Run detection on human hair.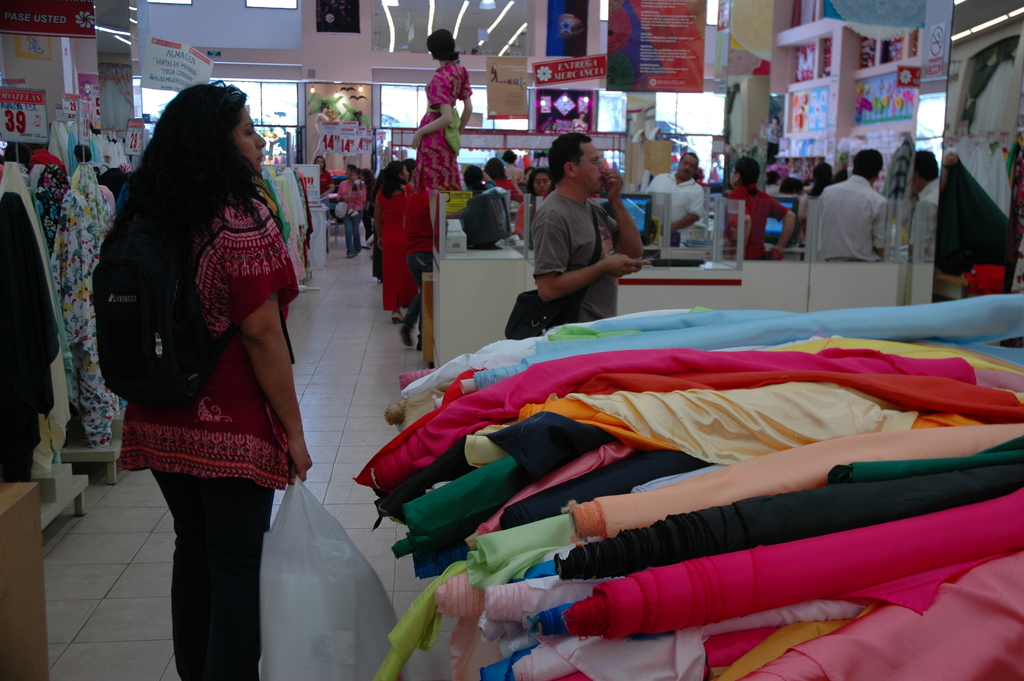
Result: [left=807, top=161, right=833, bottom=197].
